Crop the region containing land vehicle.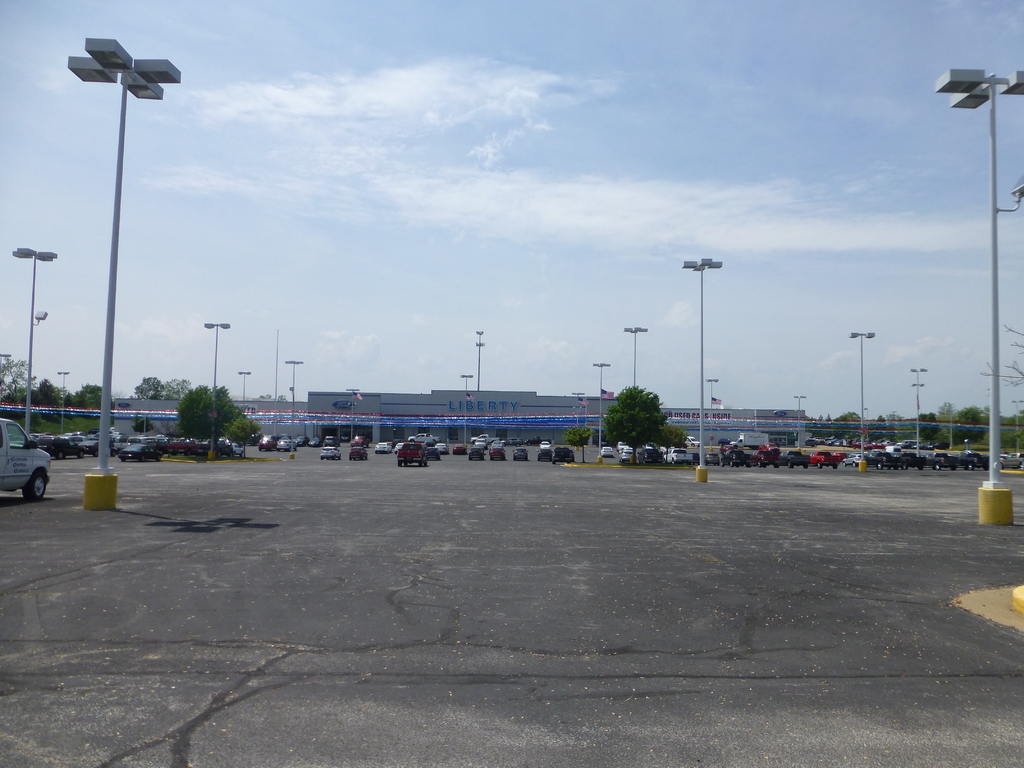
Crop region: 309 436 318 445.
